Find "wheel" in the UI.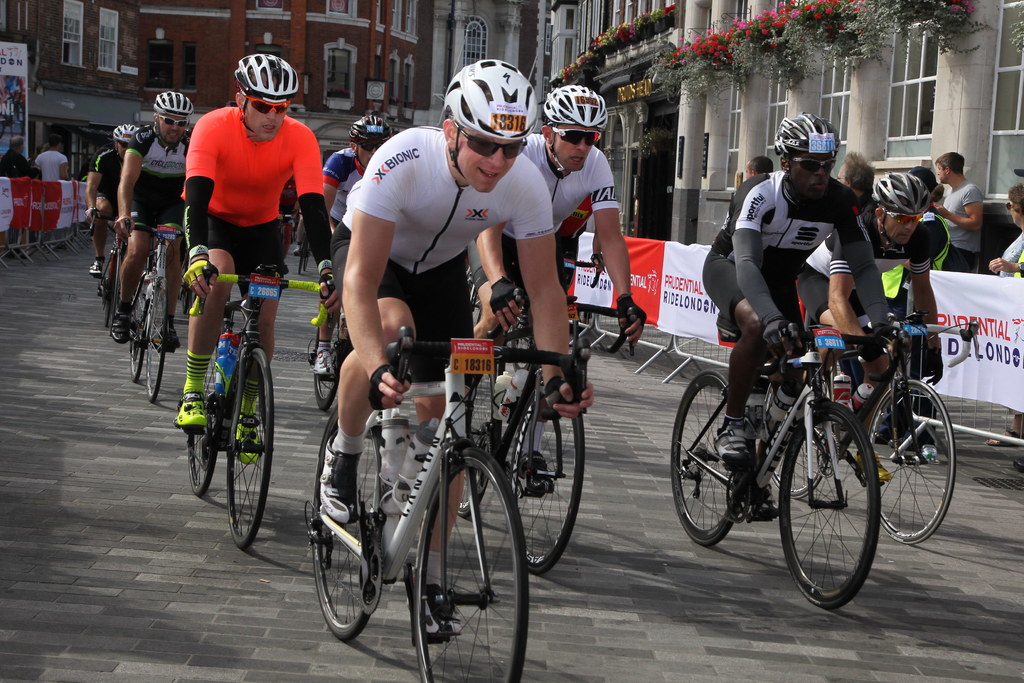
UI element at select_region(865, 375, 957, 545).
